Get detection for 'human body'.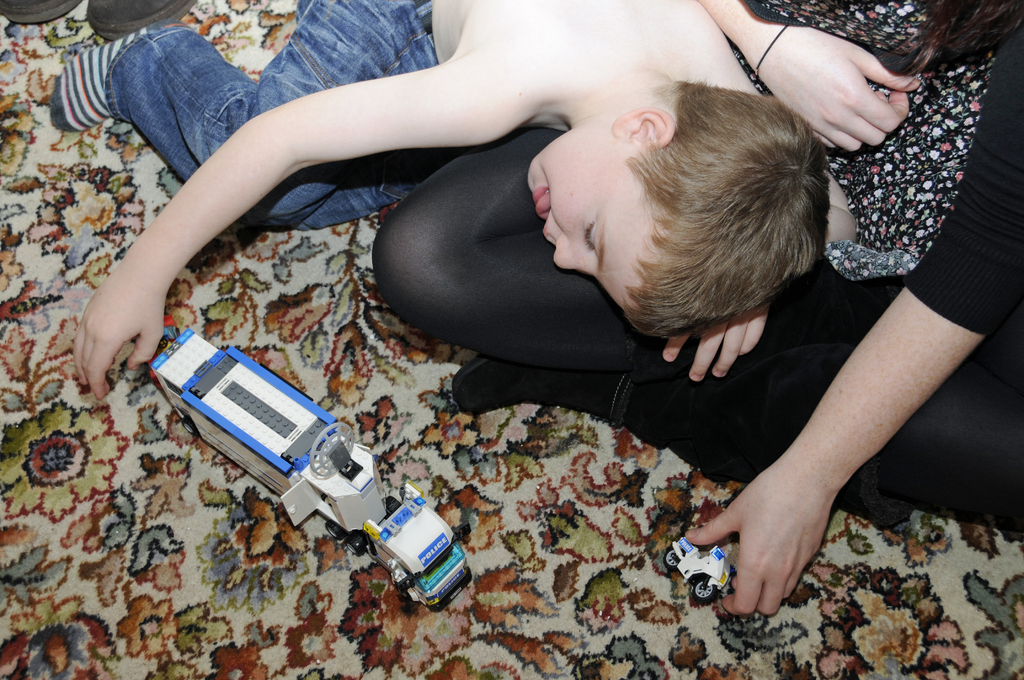
Detection: x1=52 y1=0 x2=860 y2=403.
